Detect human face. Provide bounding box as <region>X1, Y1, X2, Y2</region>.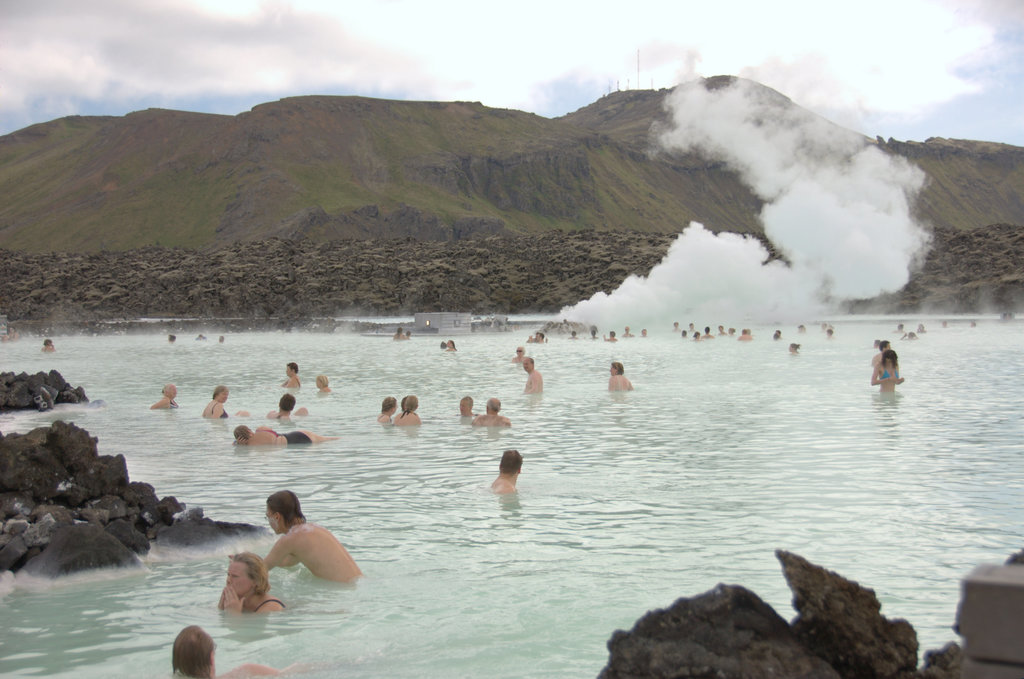
<region>228, 562, 253, 594</region>.
